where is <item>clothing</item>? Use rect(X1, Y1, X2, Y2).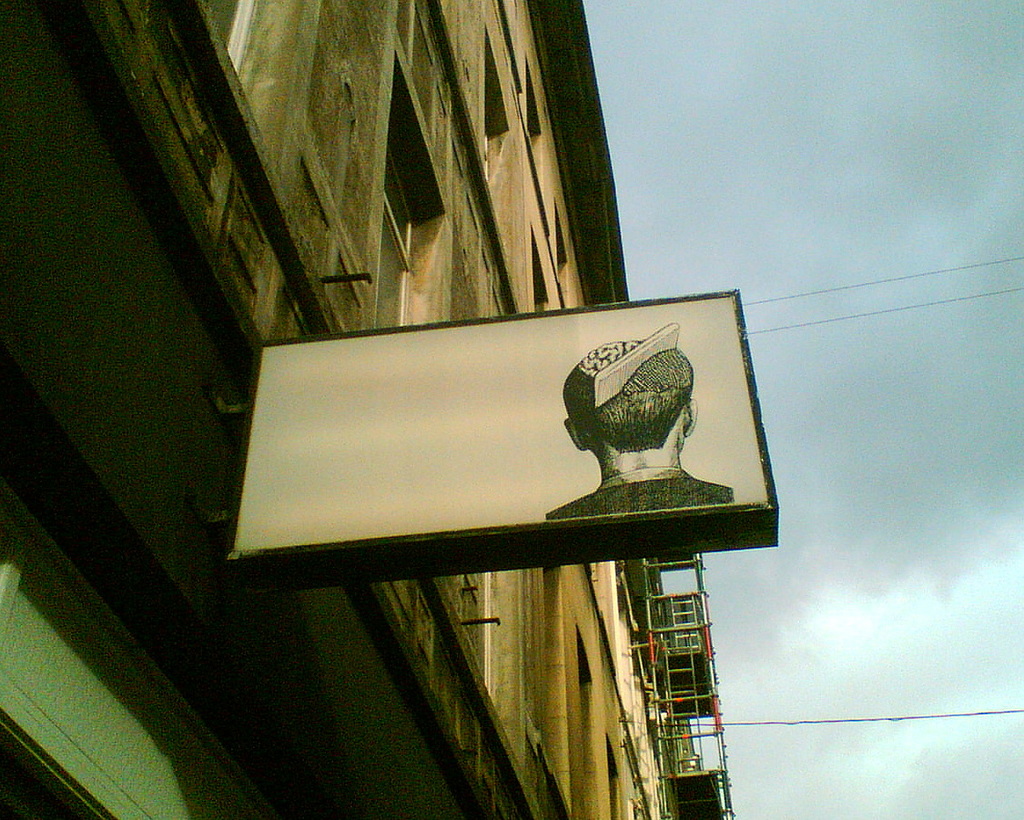
rect(543, 471, 736, 515).
